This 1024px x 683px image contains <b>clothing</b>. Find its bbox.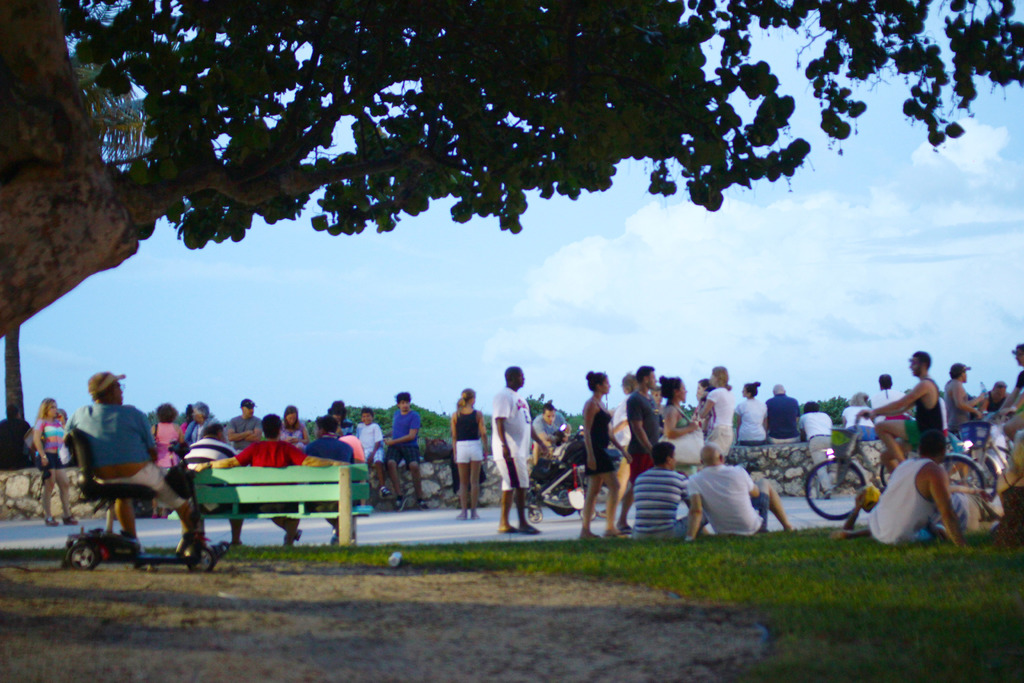
{"left": 796, "top": 412, "right": 842, "bottom": 497}.
